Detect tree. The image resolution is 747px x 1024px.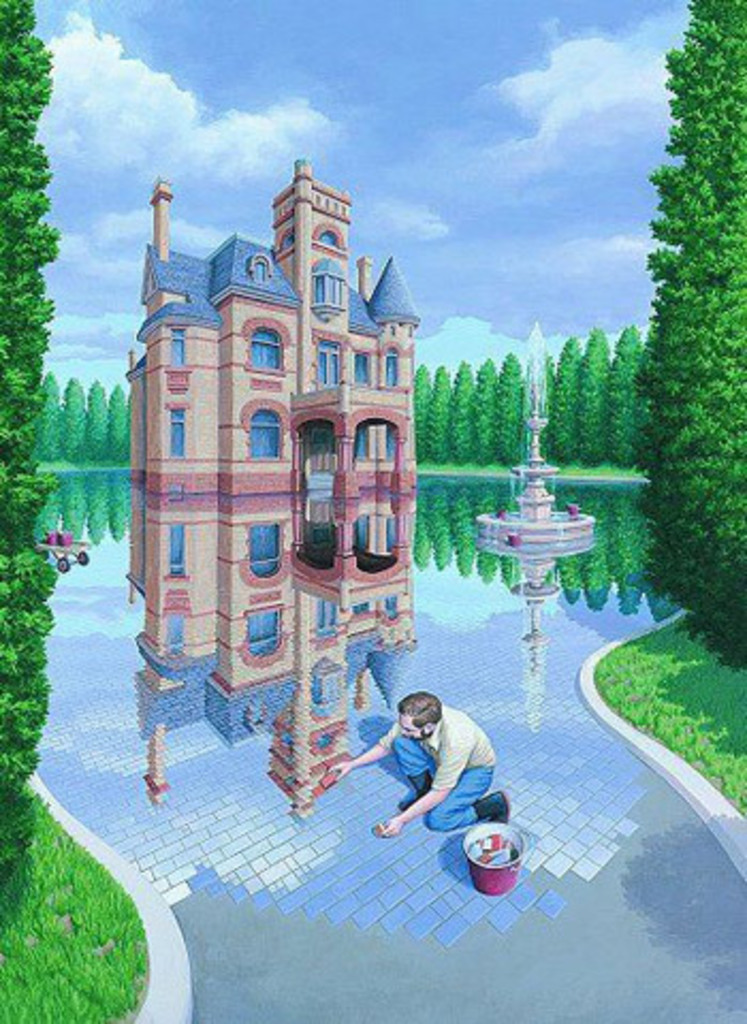
(x1=53, y1=371, x2=98, y2=469).
